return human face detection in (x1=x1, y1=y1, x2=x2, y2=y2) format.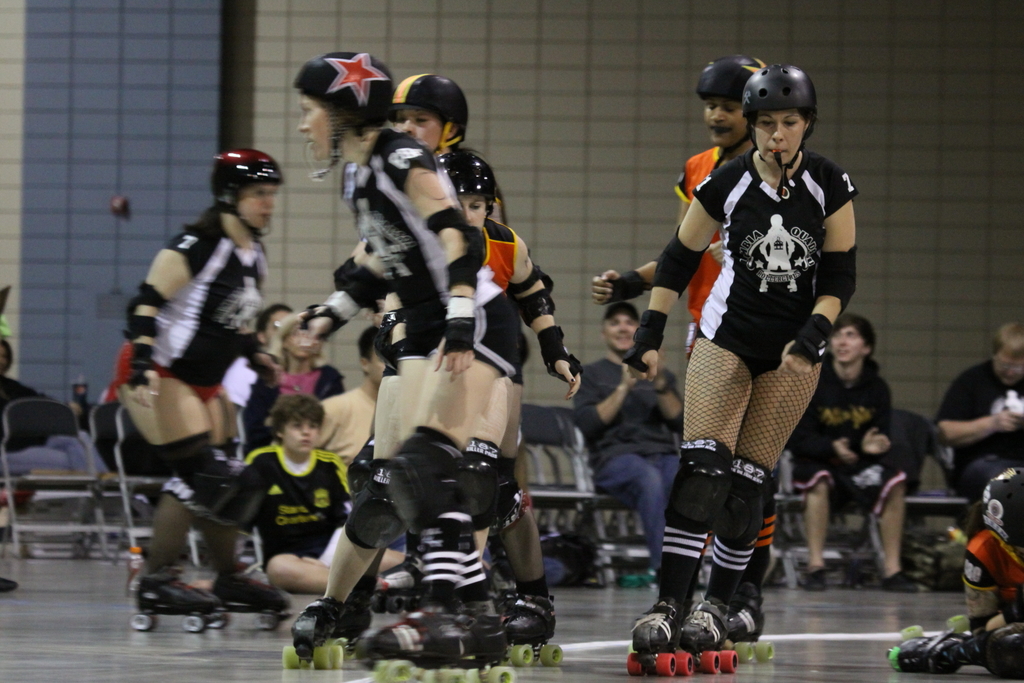
(x1=993, y1=349, x2=1023, y2=386).
